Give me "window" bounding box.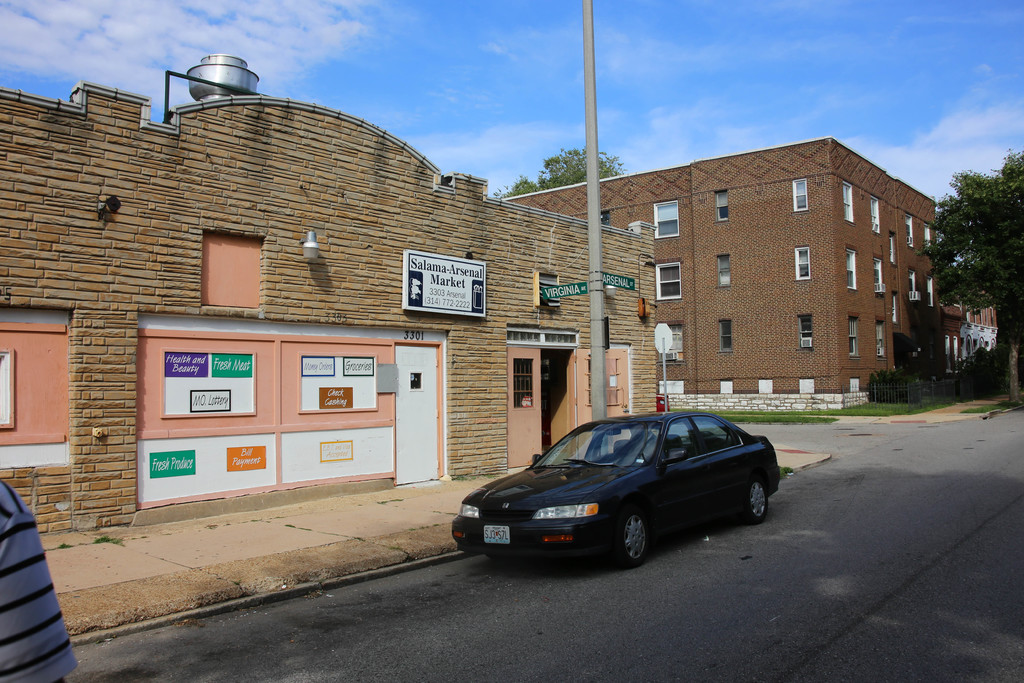
(x1=798, y1=310, x2=814, y2=344).
